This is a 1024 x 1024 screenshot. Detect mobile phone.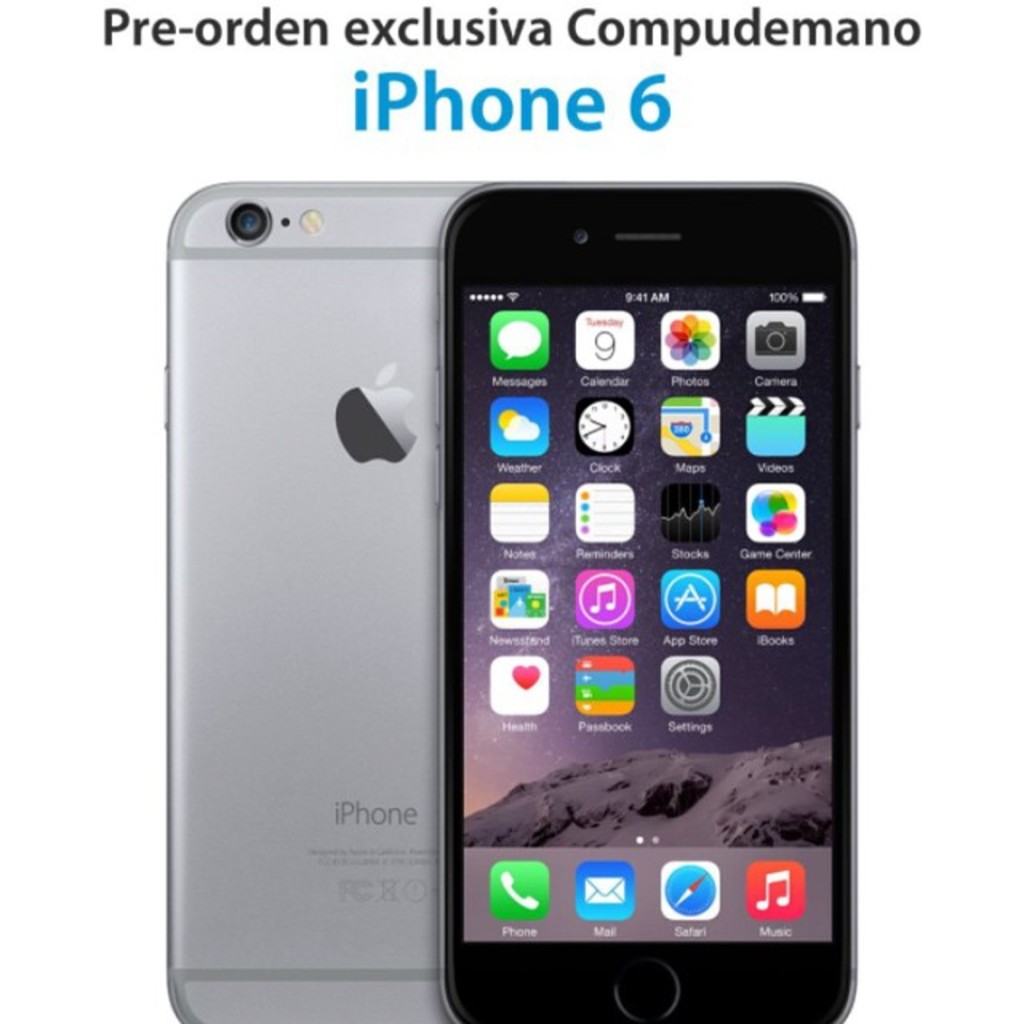
box=[413, 158, 866, 995].
